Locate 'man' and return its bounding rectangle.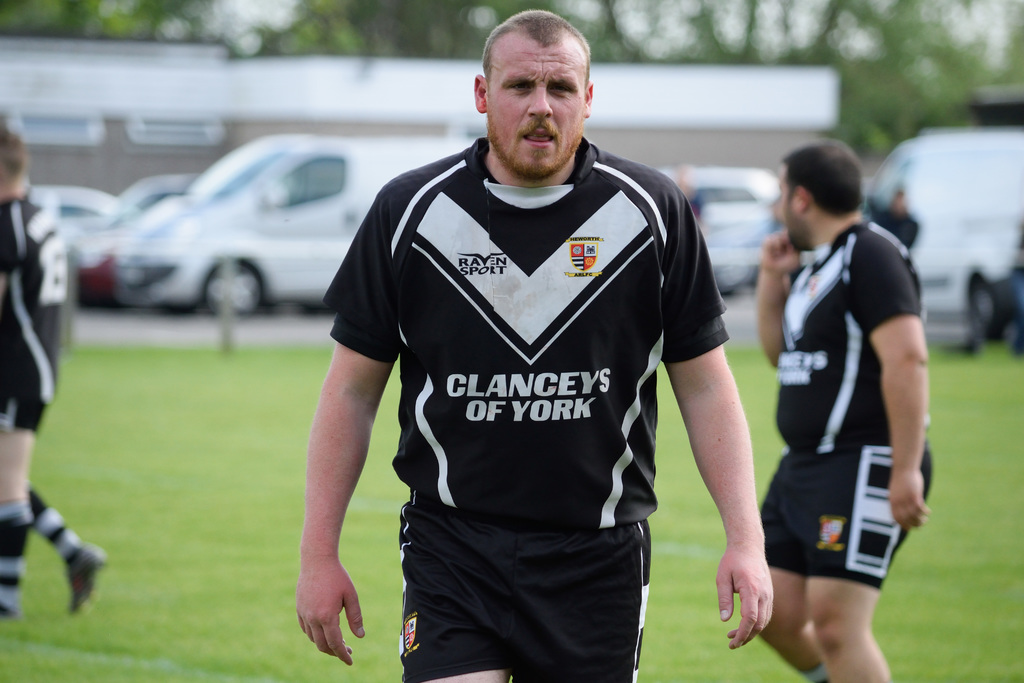
291:7:776:682.
